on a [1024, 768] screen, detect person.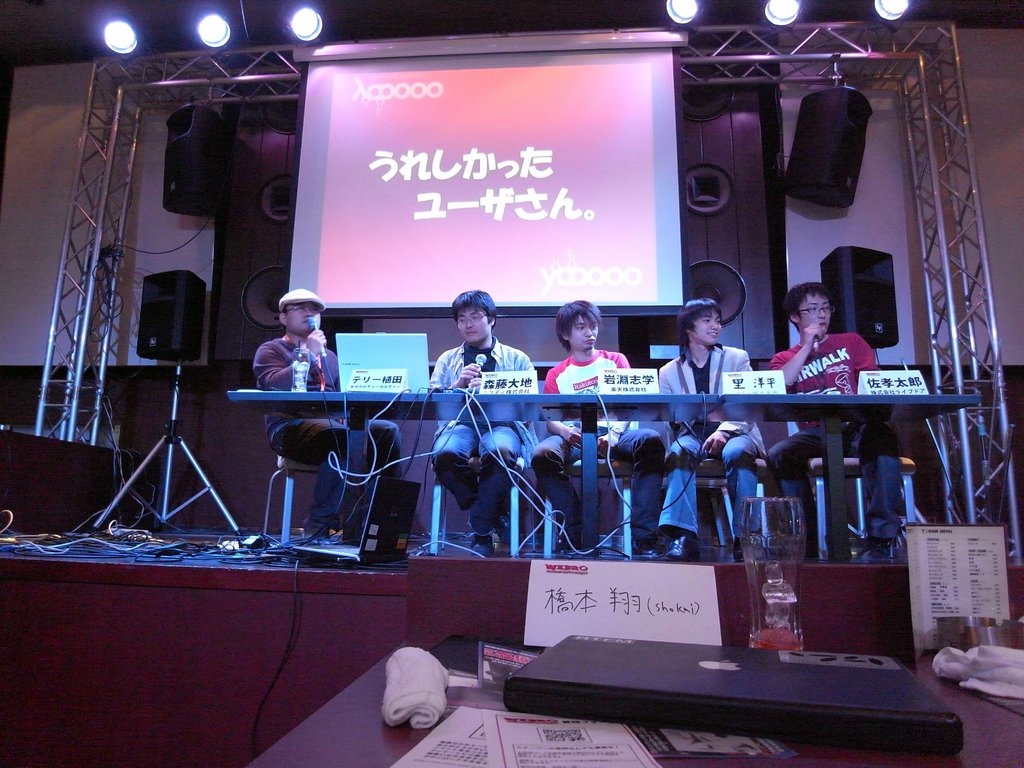
box=[639, 314, 758, 550].
